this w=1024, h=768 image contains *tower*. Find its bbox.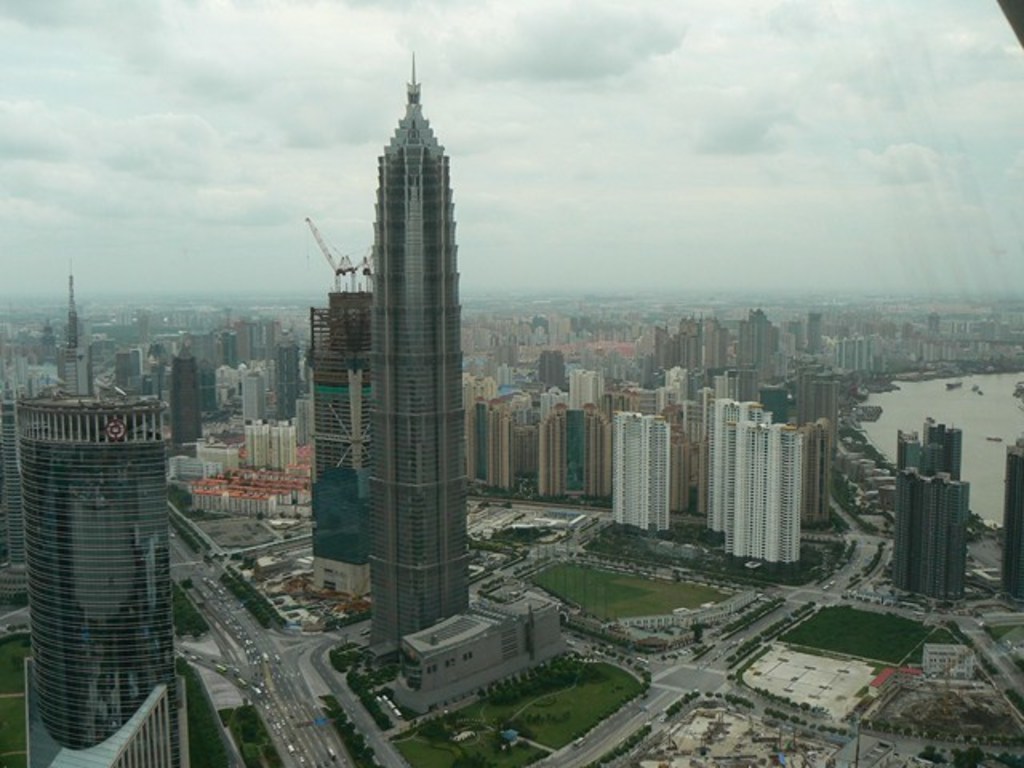
detection(325, 50, 485, 534).
